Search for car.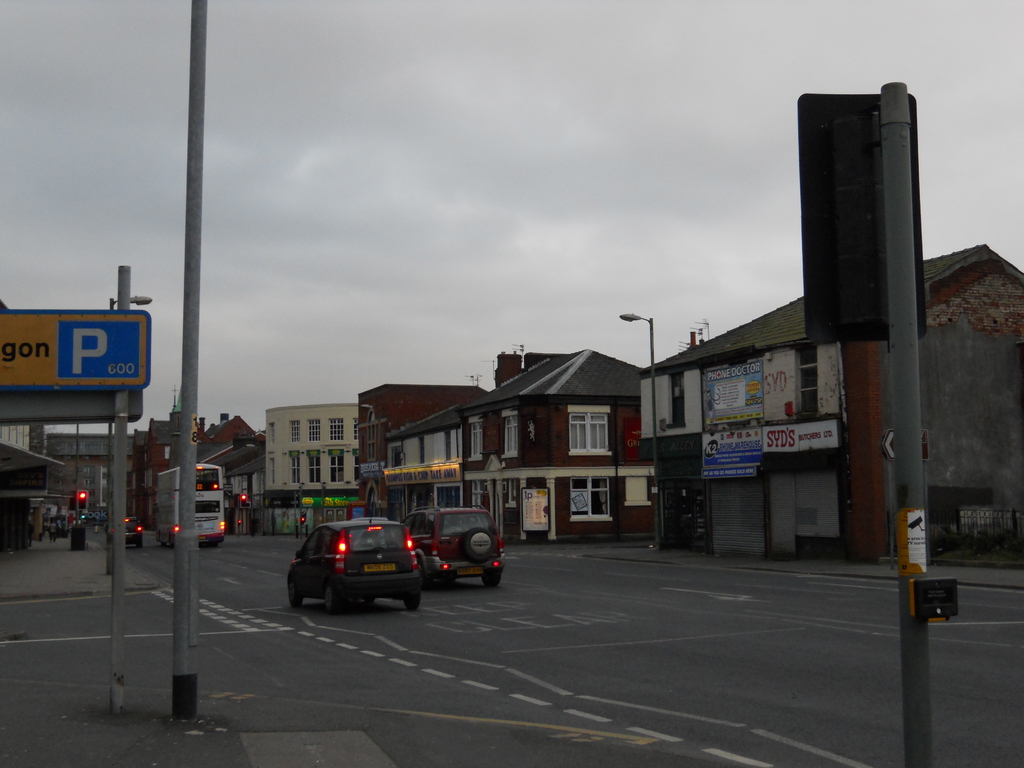
Found at [284, 522, 429, 617].
